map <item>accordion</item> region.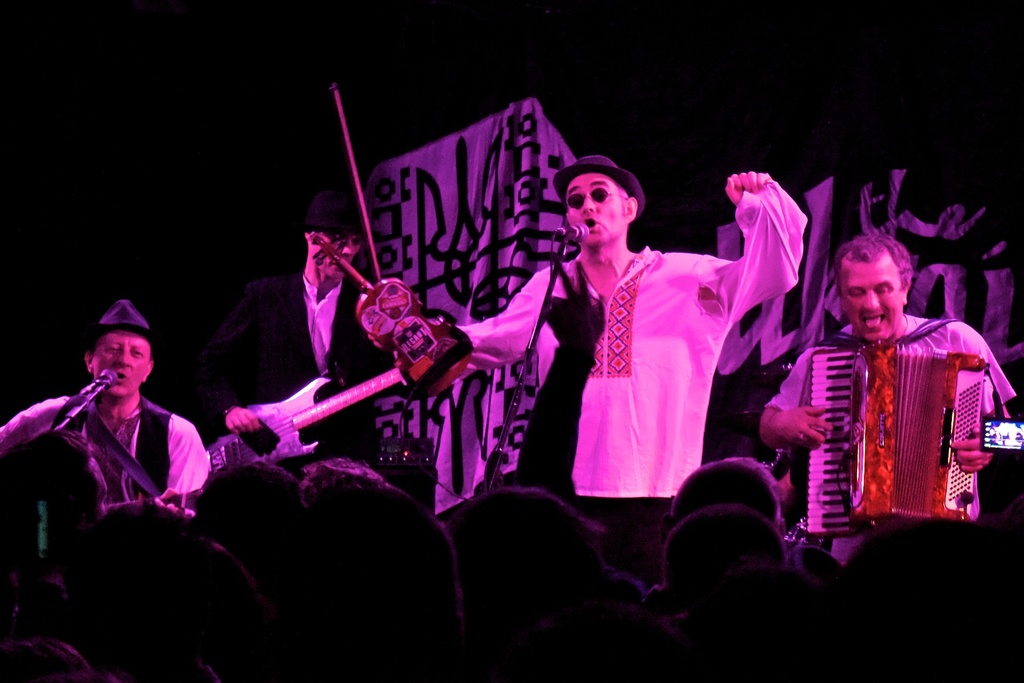
Mapped to locate(806, 353, 991, 534).
